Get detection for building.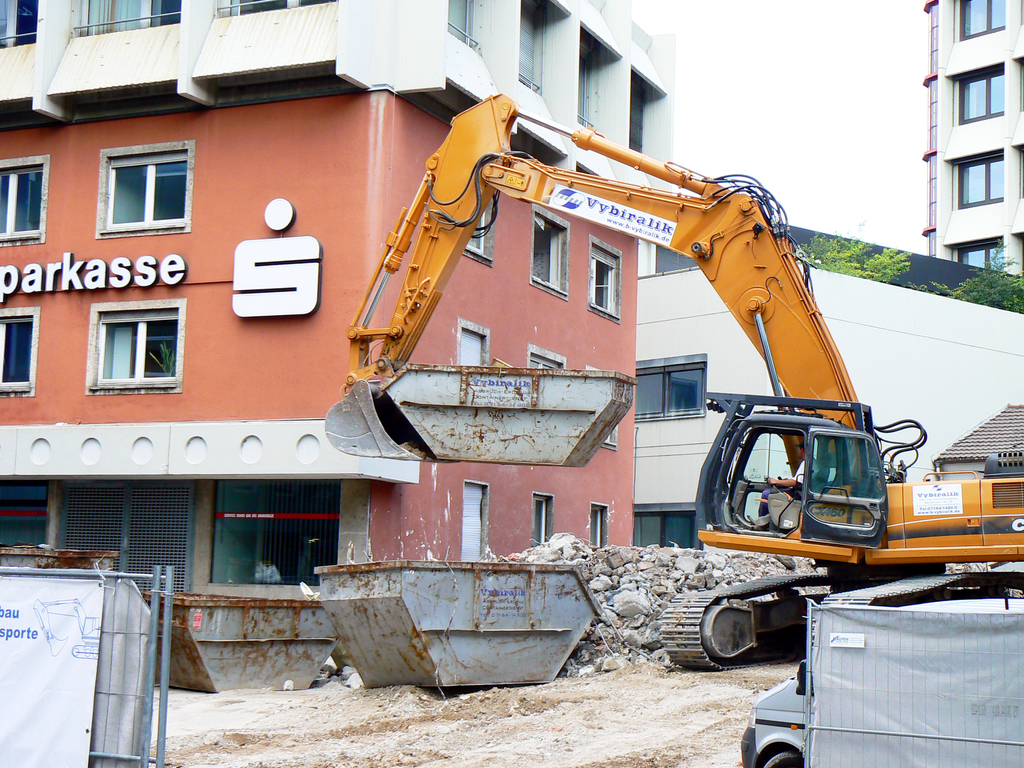
Detection: bbox=(925, 0, 1023, 276).
